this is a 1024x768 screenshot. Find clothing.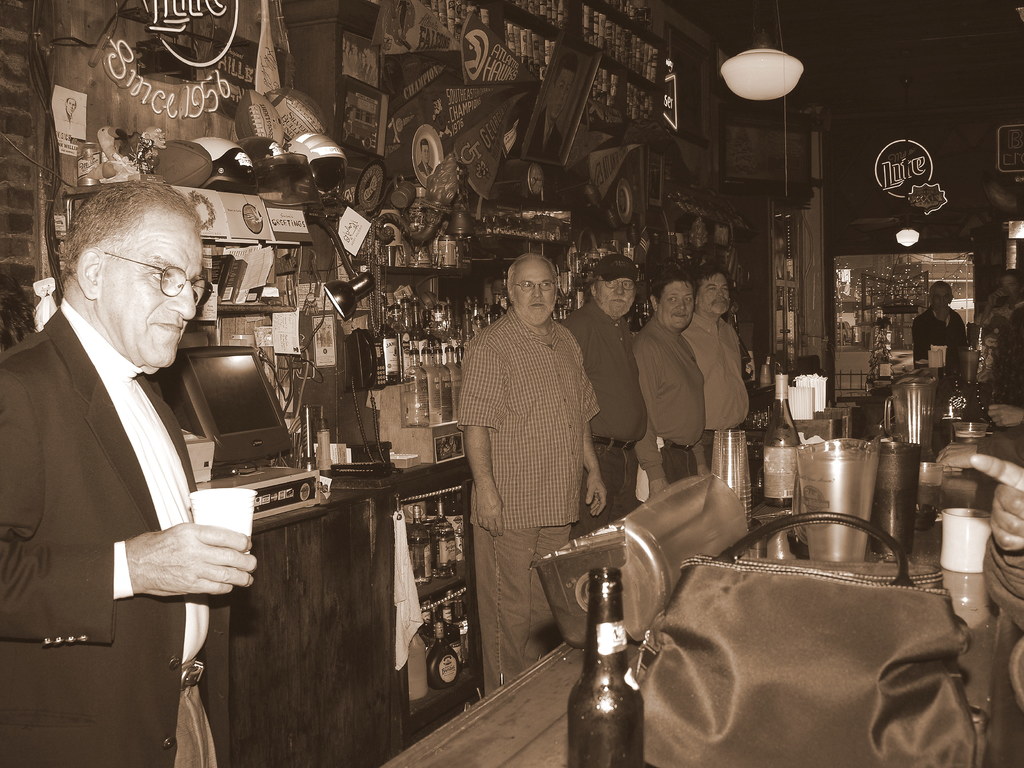
Bounding box: locate(62, 113, 78, 123).
